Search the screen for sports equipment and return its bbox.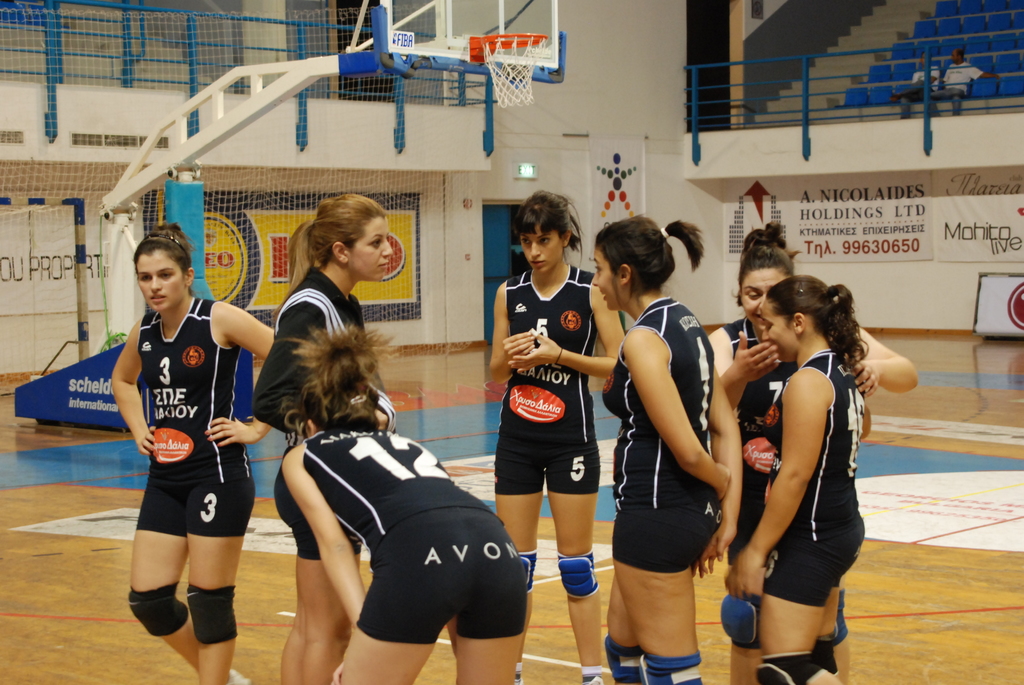
Found: [x1=755, y1=651, x2=821, y2=684].
